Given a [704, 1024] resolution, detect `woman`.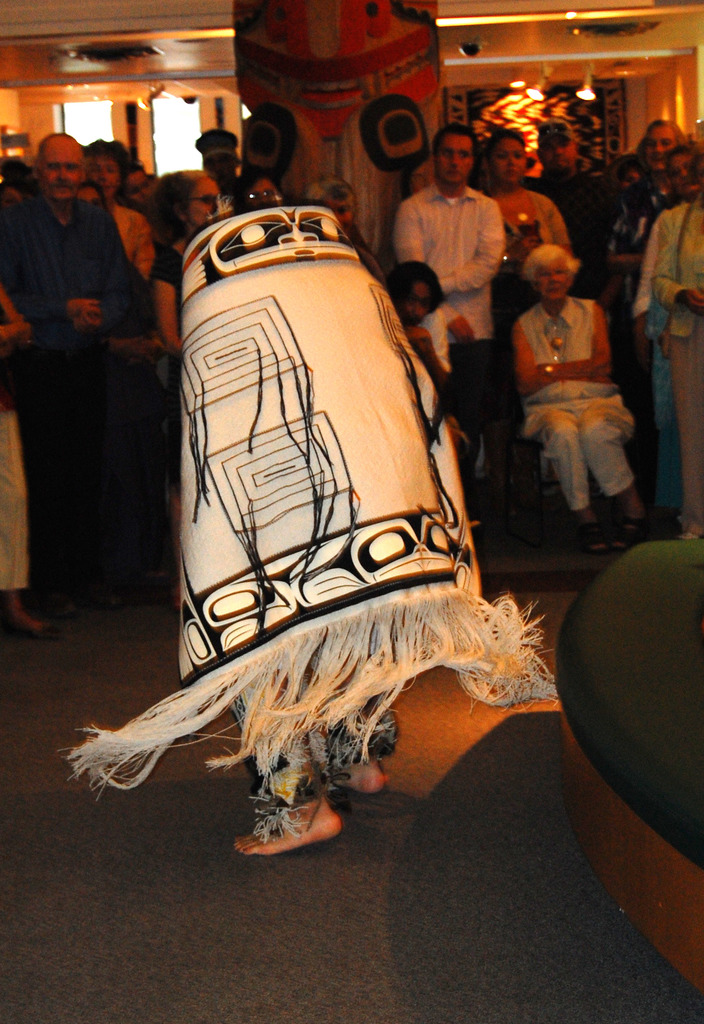
region(79, 138, 147, 284).
